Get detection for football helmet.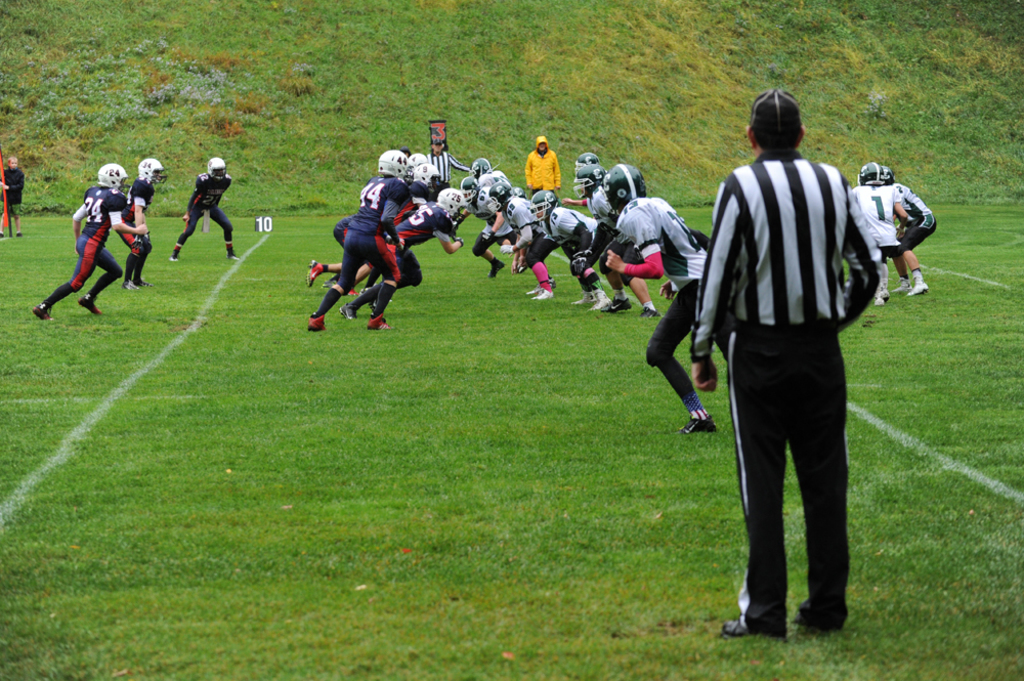
Detection: 858:163:888:181.
